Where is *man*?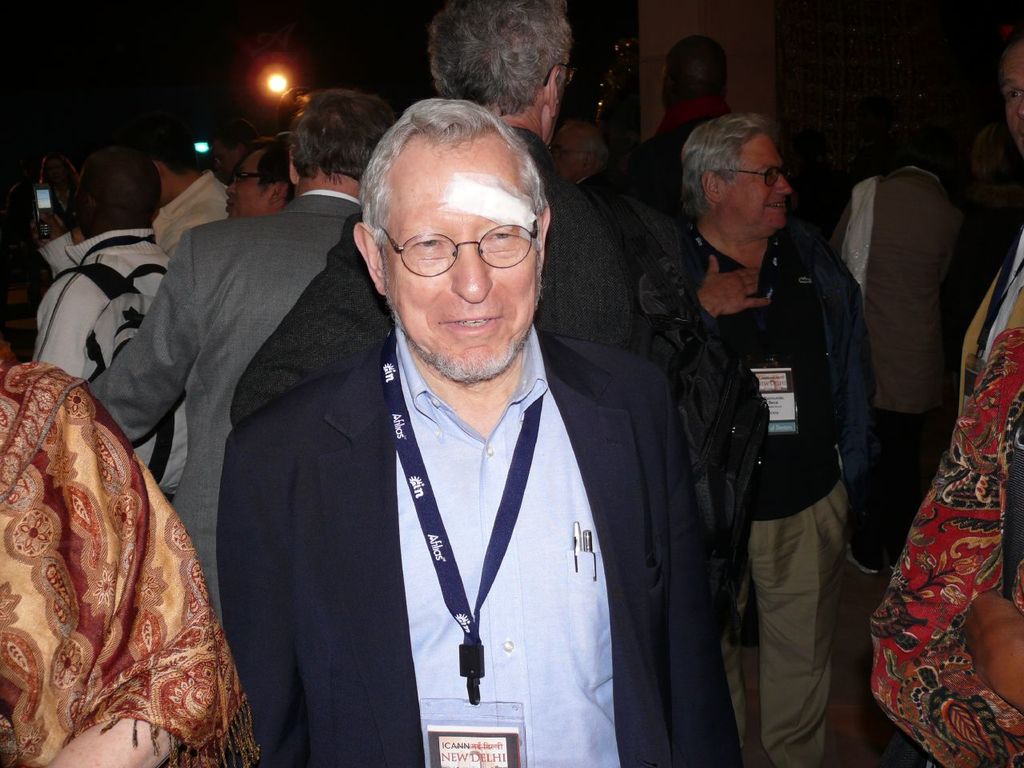
(223,129,295,219).
